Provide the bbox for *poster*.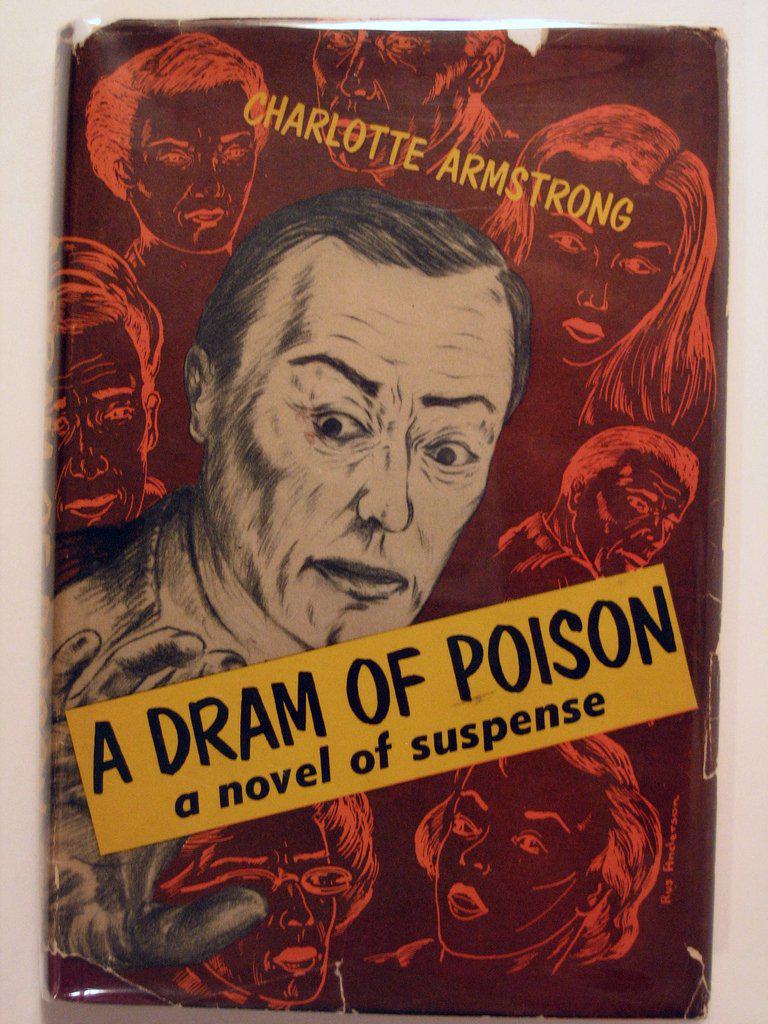
45/12/728/1021.
